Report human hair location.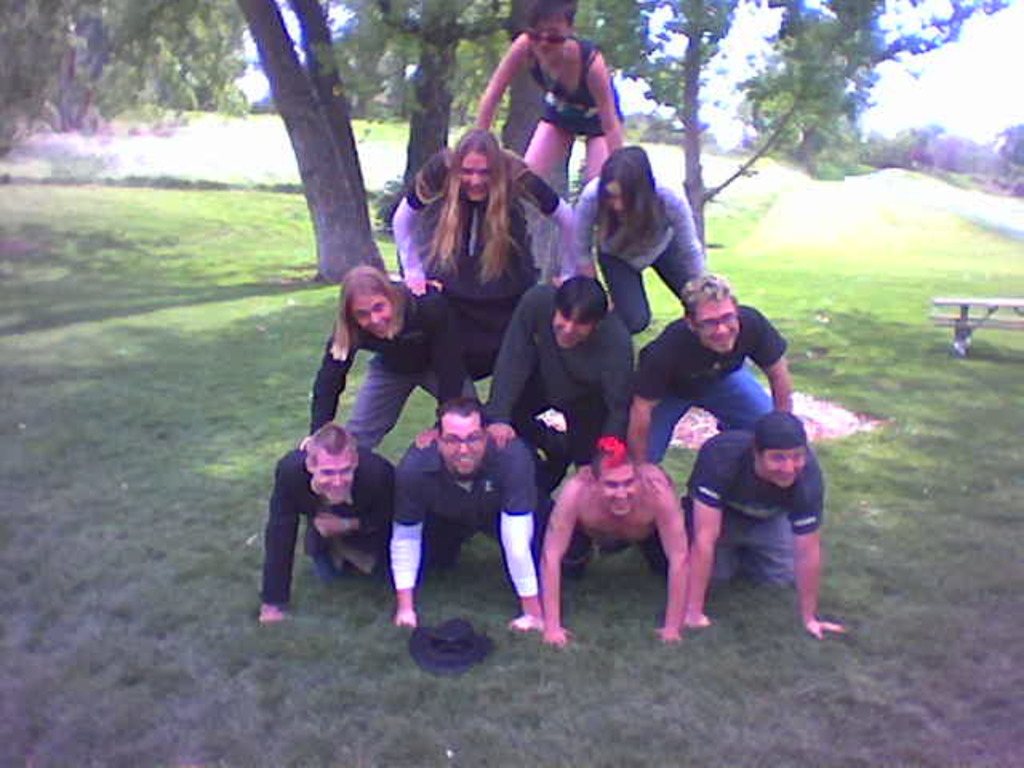
Report: locate(589, 434, 635, 485).
